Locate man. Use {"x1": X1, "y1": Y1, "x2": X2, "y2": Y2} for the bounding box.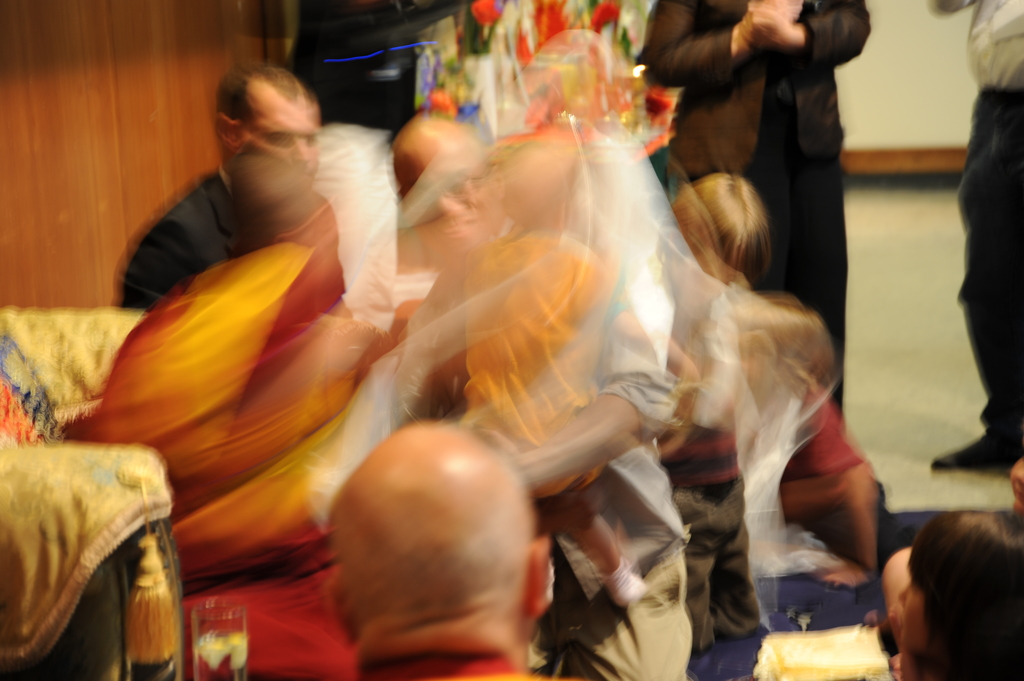
{"x1": 331, "y1": 419, "x2": 593, "y2": 679}.
